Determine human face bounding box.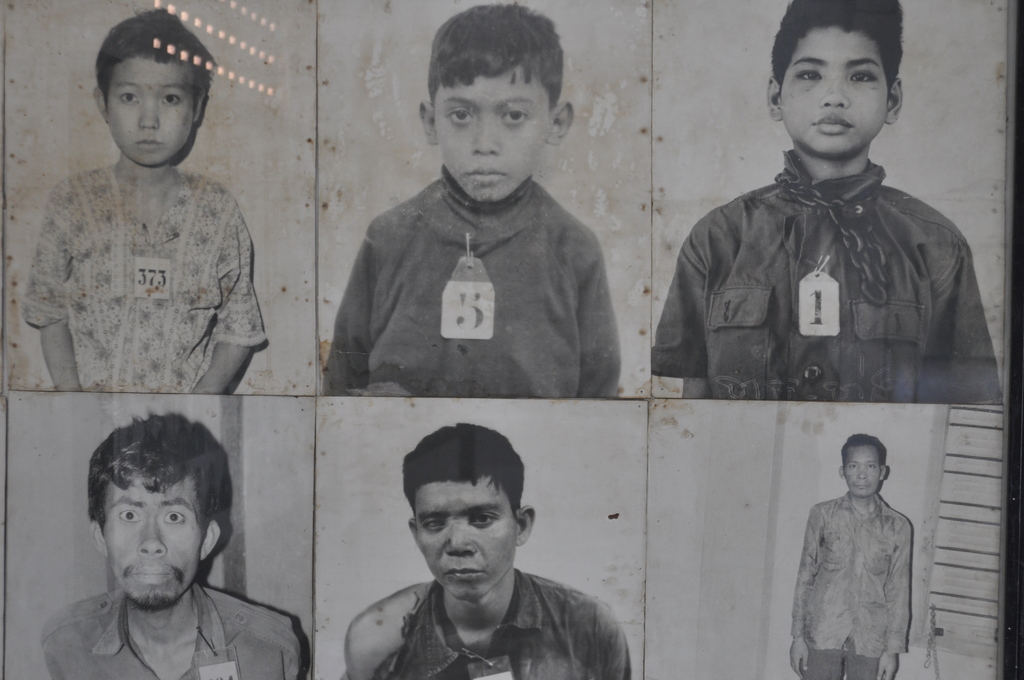
Determined: crop(847, 442, 881, 492).
